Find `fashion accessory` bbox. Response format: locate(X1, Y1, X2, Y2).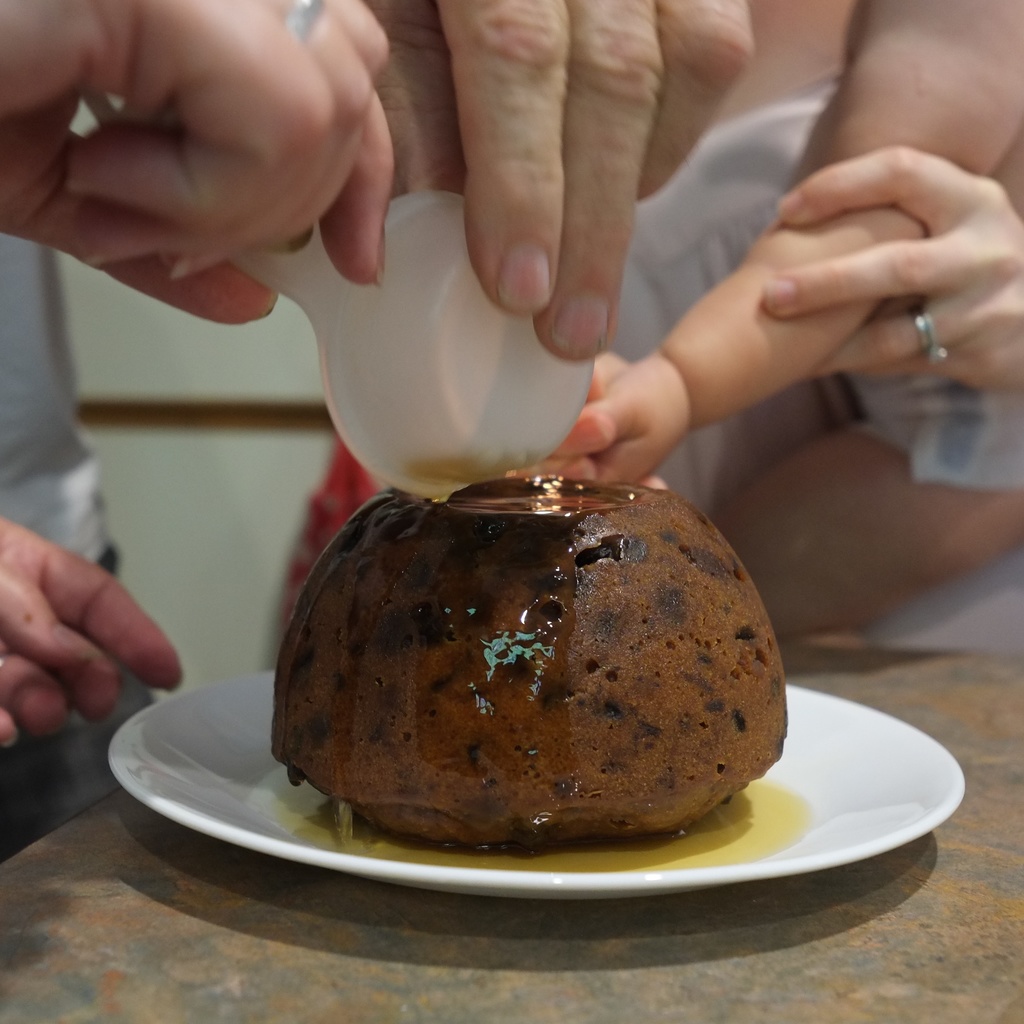
locate(909, 295, 947, 362).
